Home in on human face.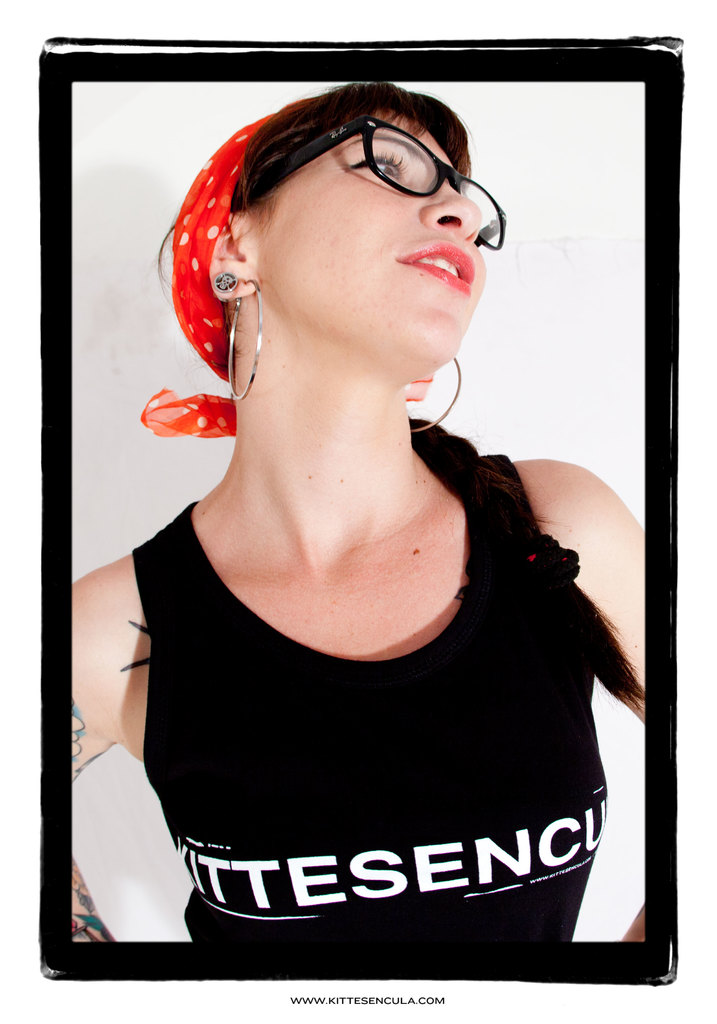
Homed in at 247,111,468,388.
